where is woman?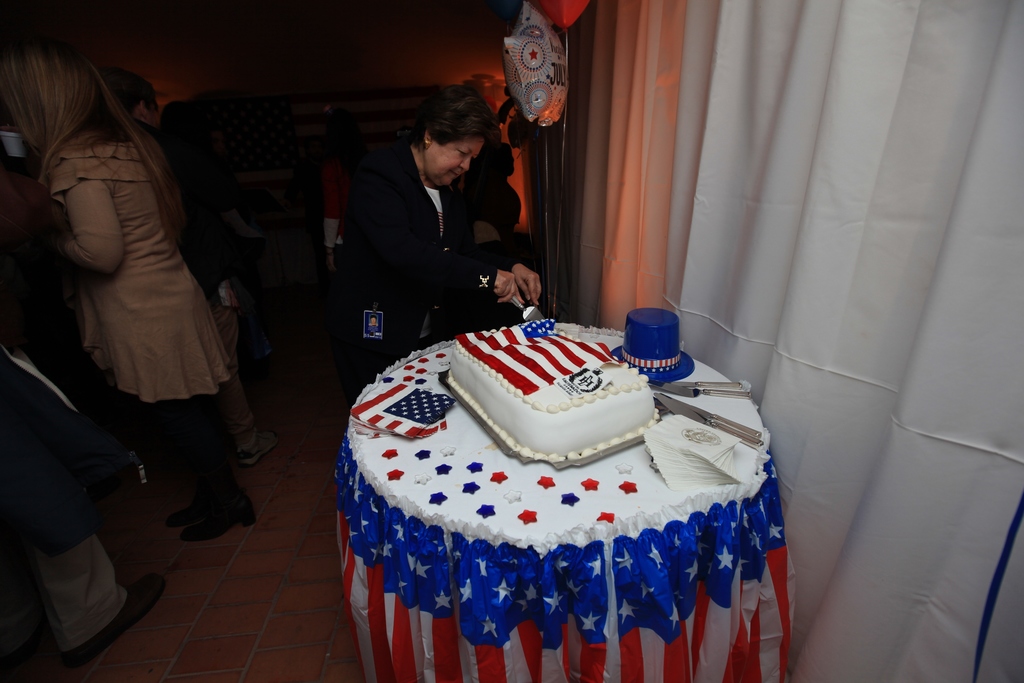
<box>3,38,255,538</box>.
